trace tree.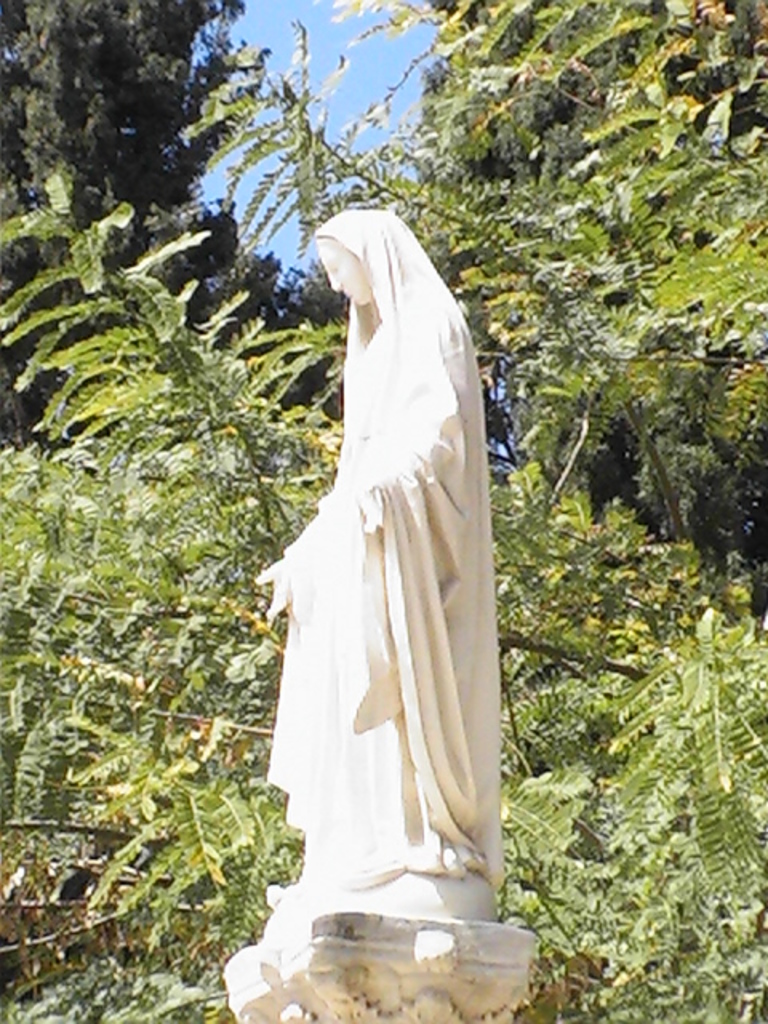
Traced to bbox=(0, 0, 766, 1022).
